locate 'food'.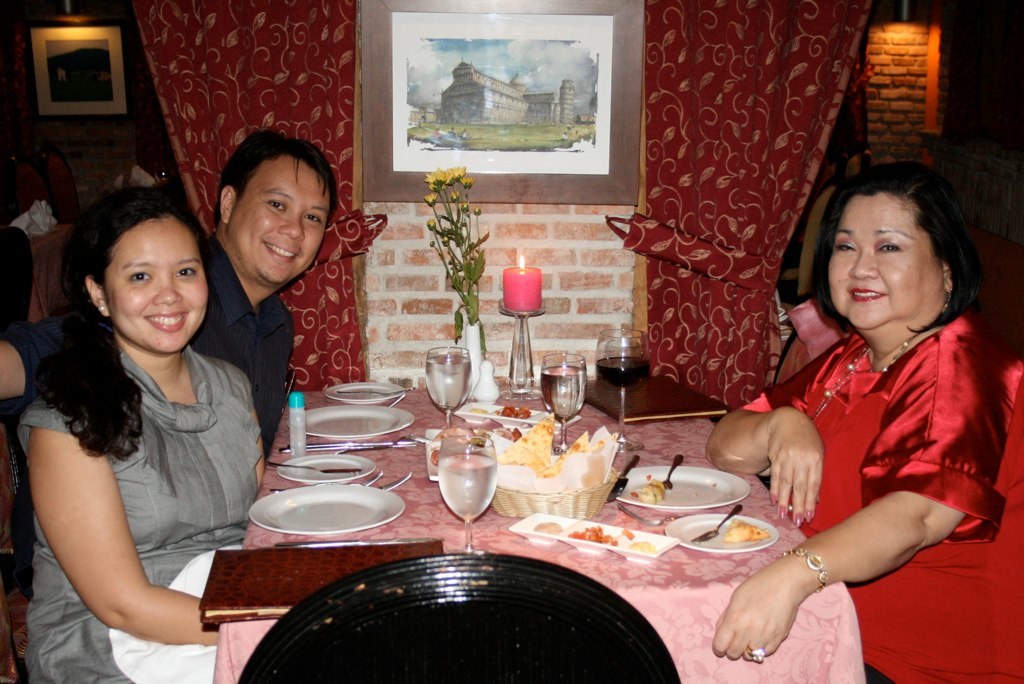
Bounding box: bbox(425, 419, 521, 470).
